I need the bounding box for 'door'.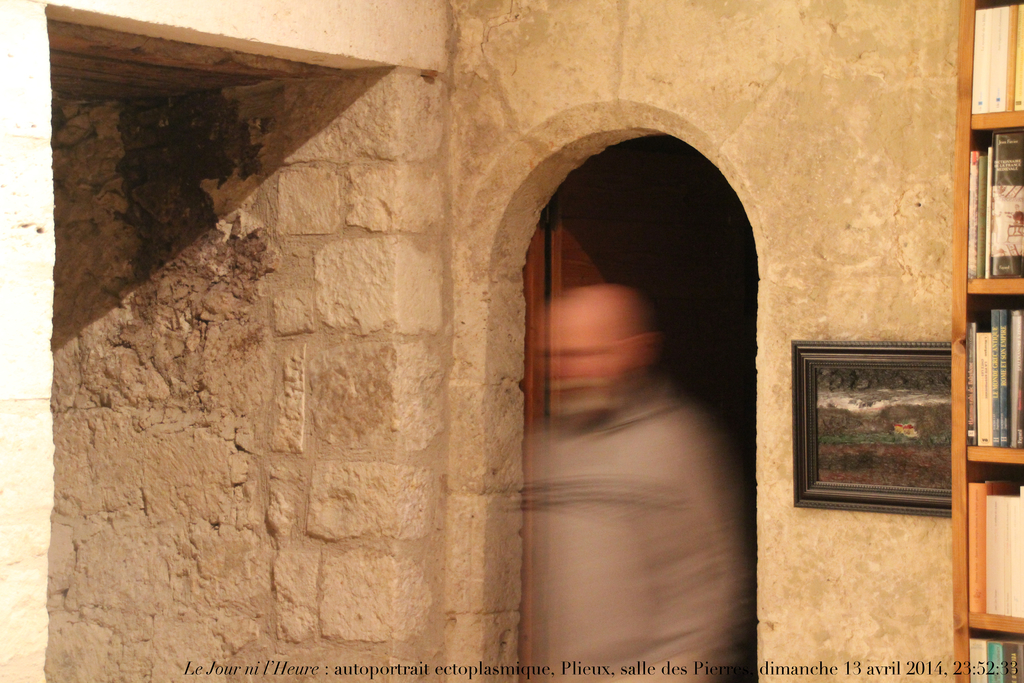
Here it is: BBox(540, 142, 740, 388).
